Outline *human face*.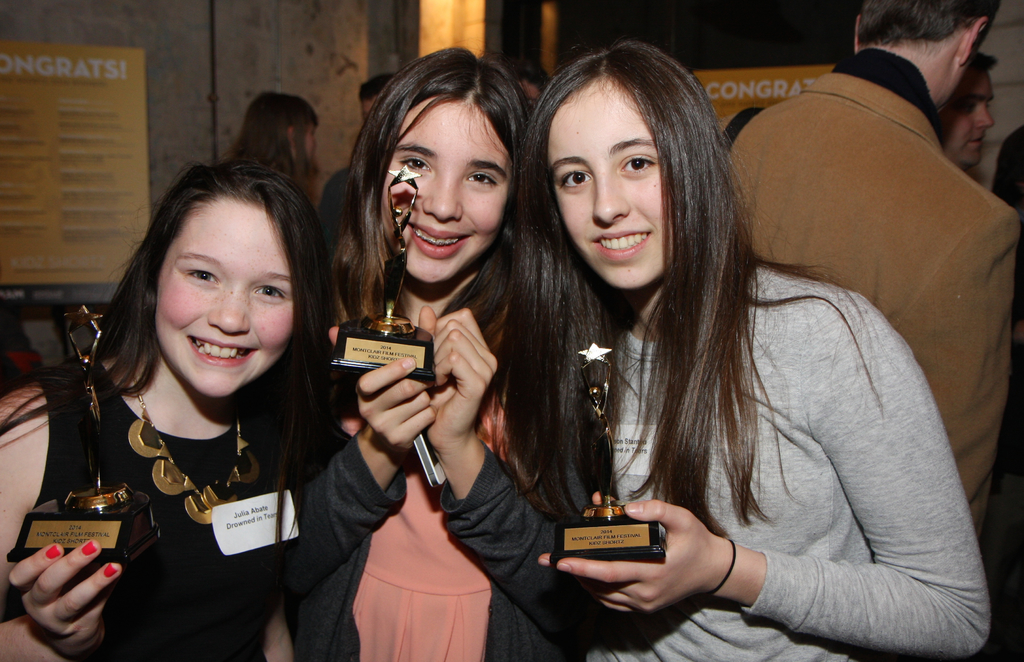
Outline: 384, 97, 515, 285.
